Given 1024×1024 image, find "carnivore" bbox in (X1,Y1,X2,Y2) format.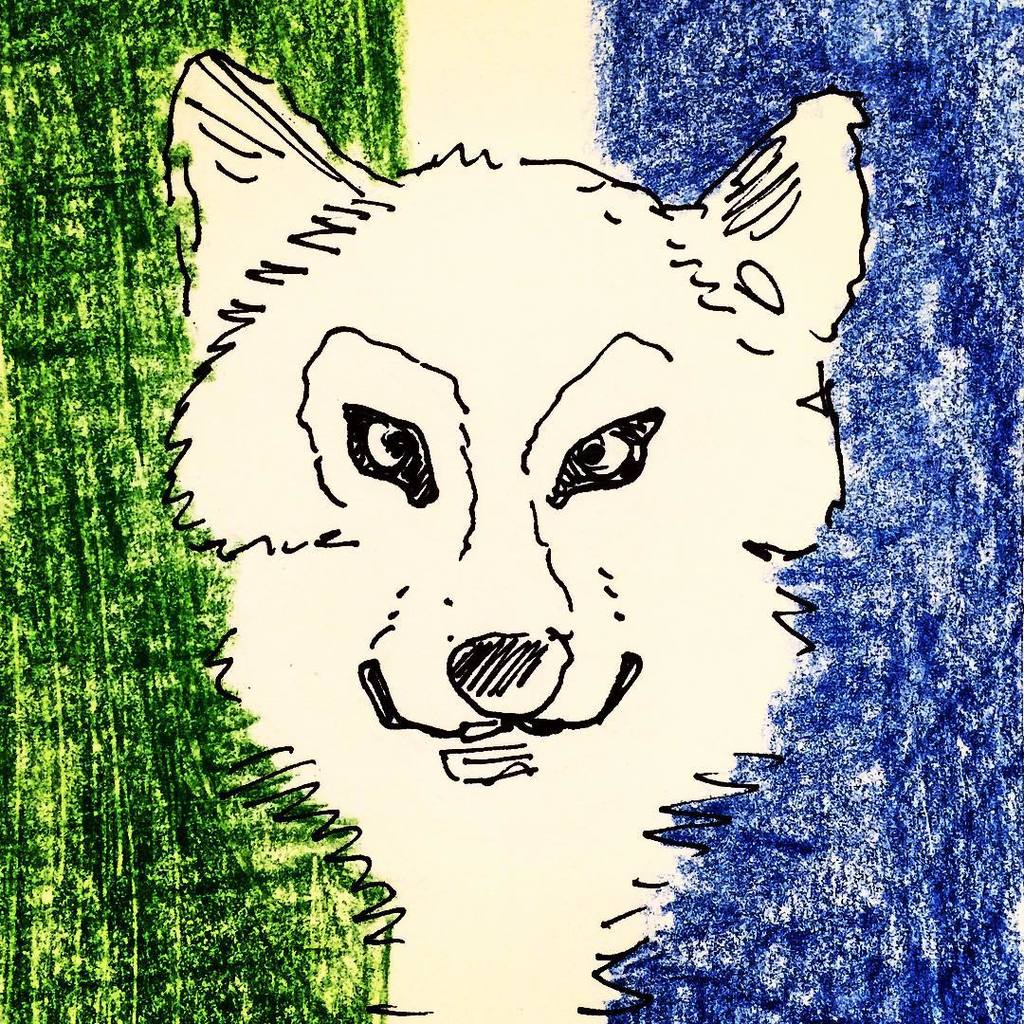
(122,102,926,971).
